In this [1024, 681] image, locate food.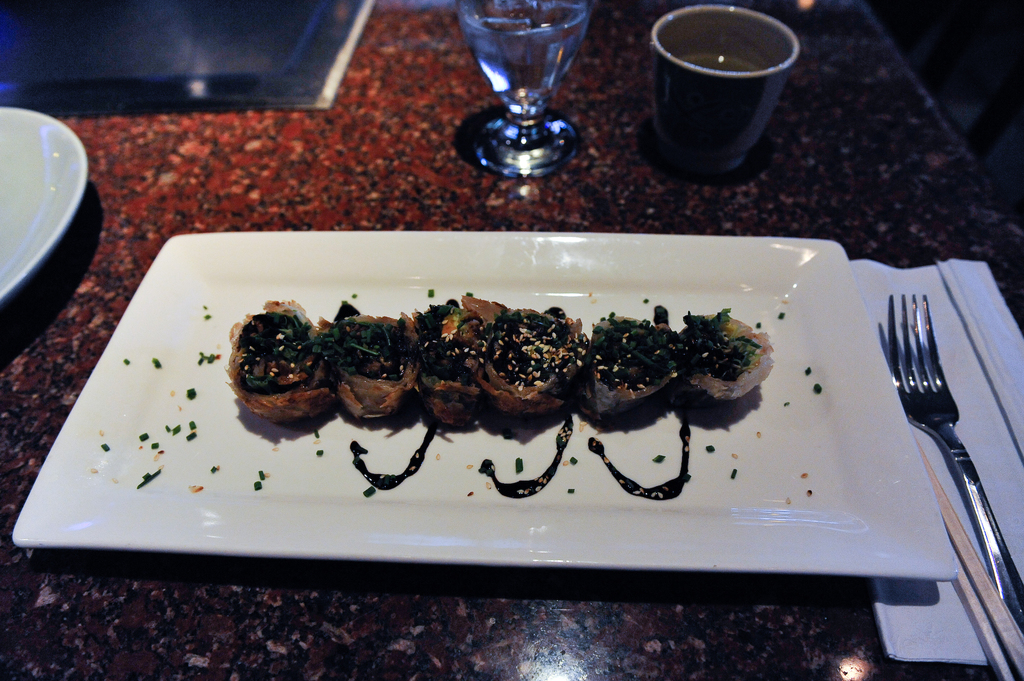
Bounding box: left=186, top=387, right=196, bottom=399.
